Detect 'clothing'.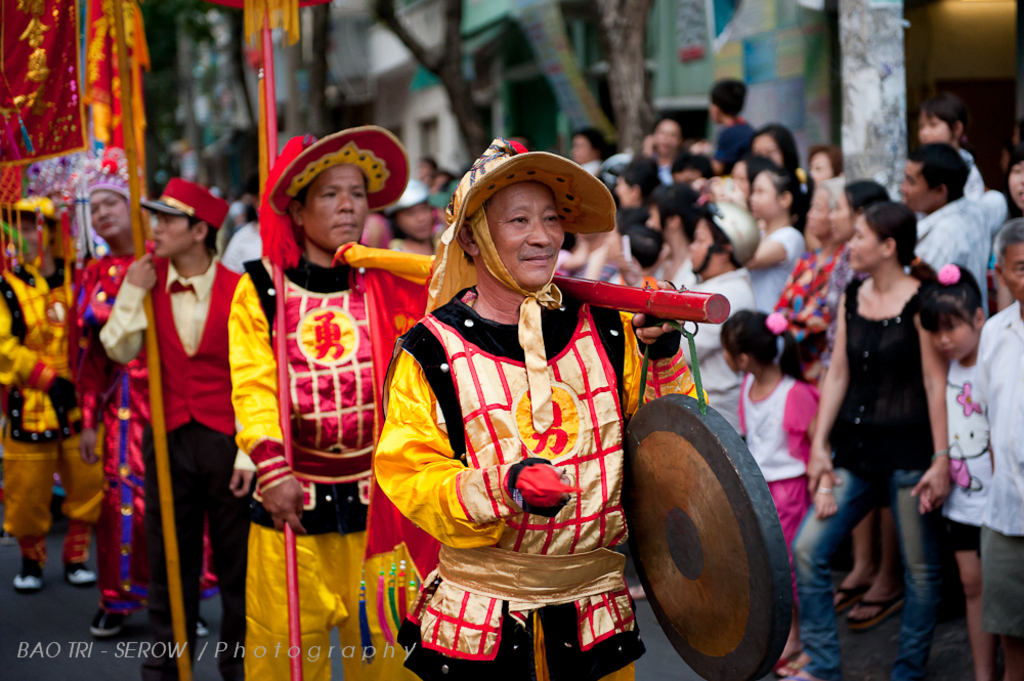
Detected at 790/274/935/680.
